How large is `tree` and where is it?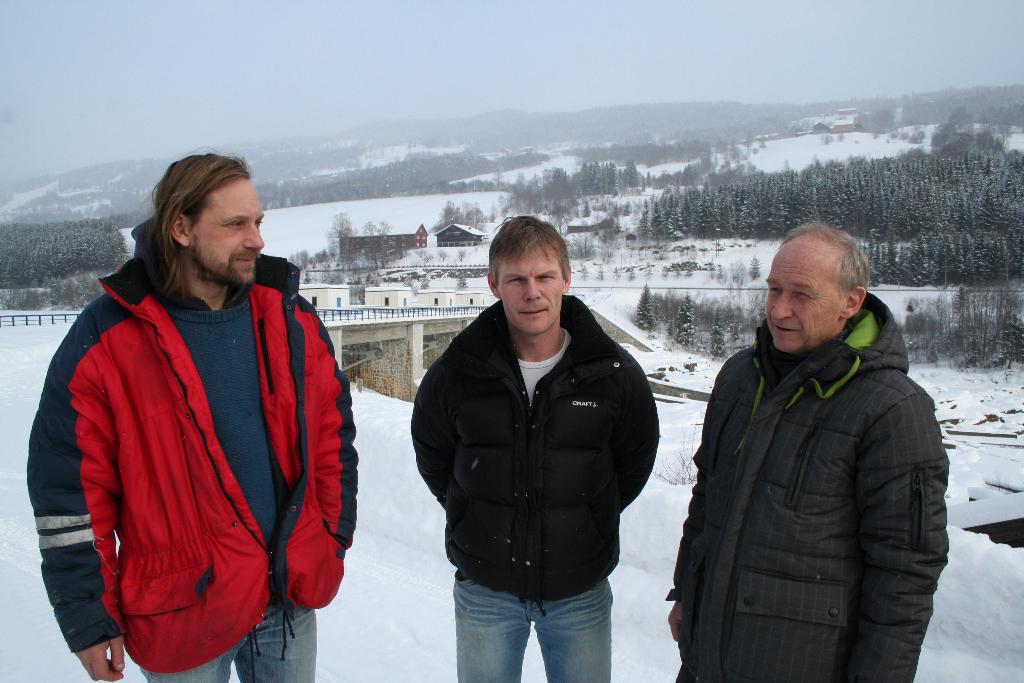
Bounding box: region(317, 208, 351, 257).
